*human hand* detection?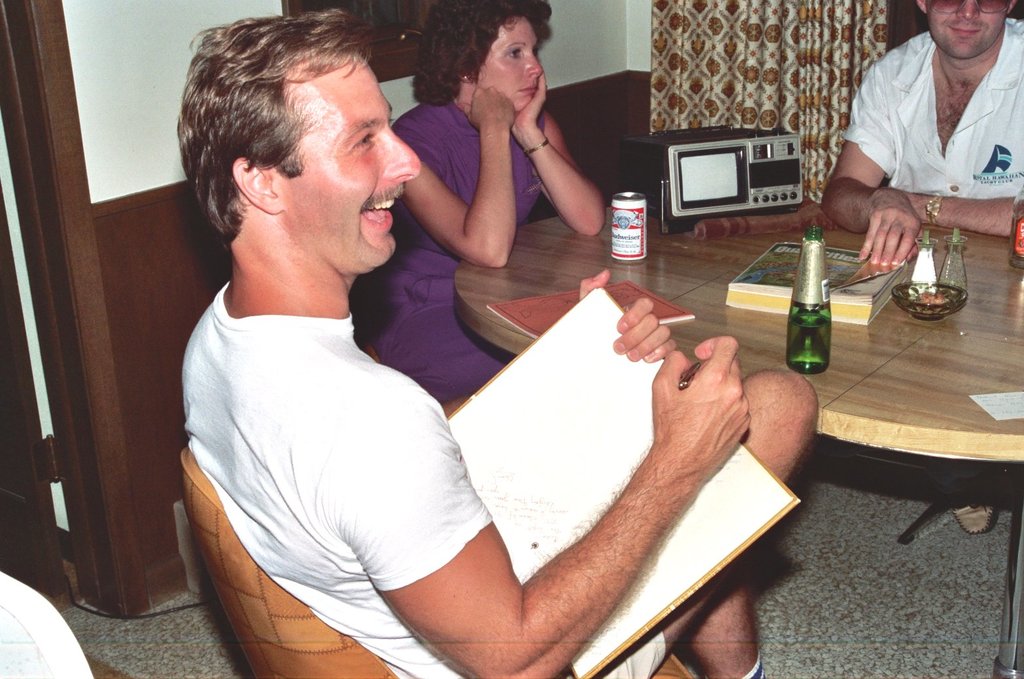
rect(855, 198, 923, 268)
